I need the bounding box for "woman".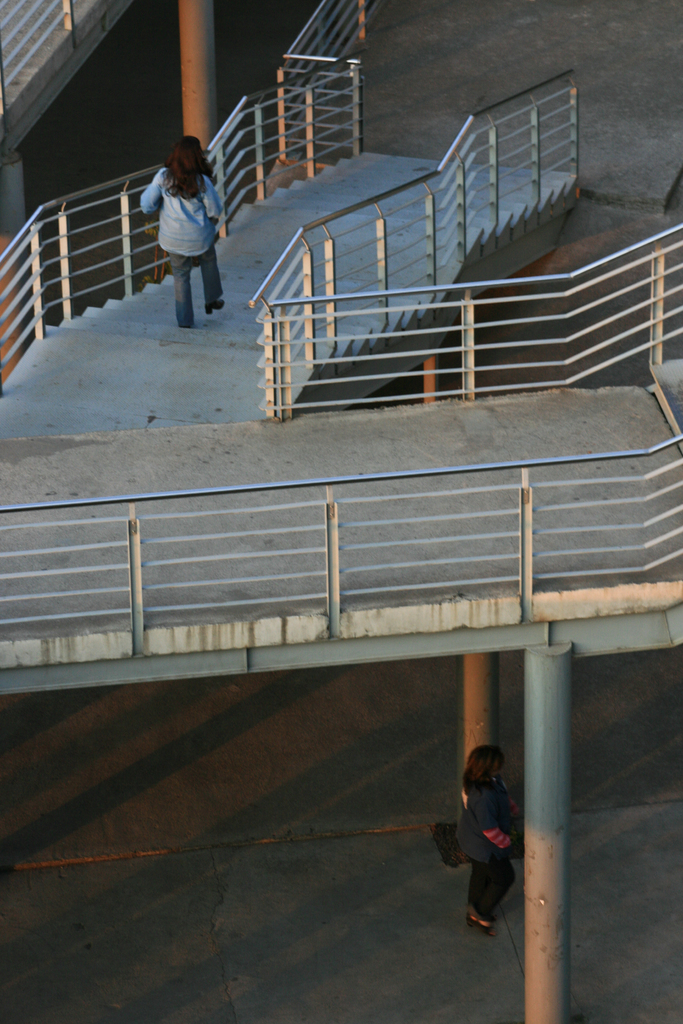
Here it is: bbox(134, 132, 226, 330).
